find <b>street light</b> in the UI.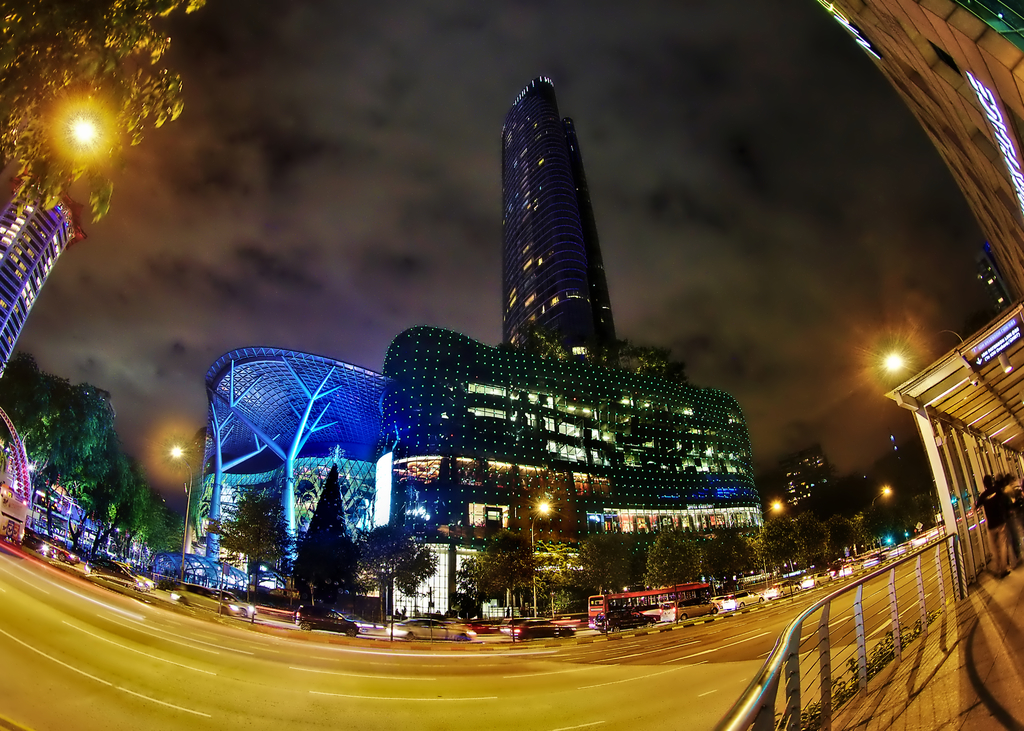
UI element at pyautogui.locateOnScreen(167, 441, 195, 593).
